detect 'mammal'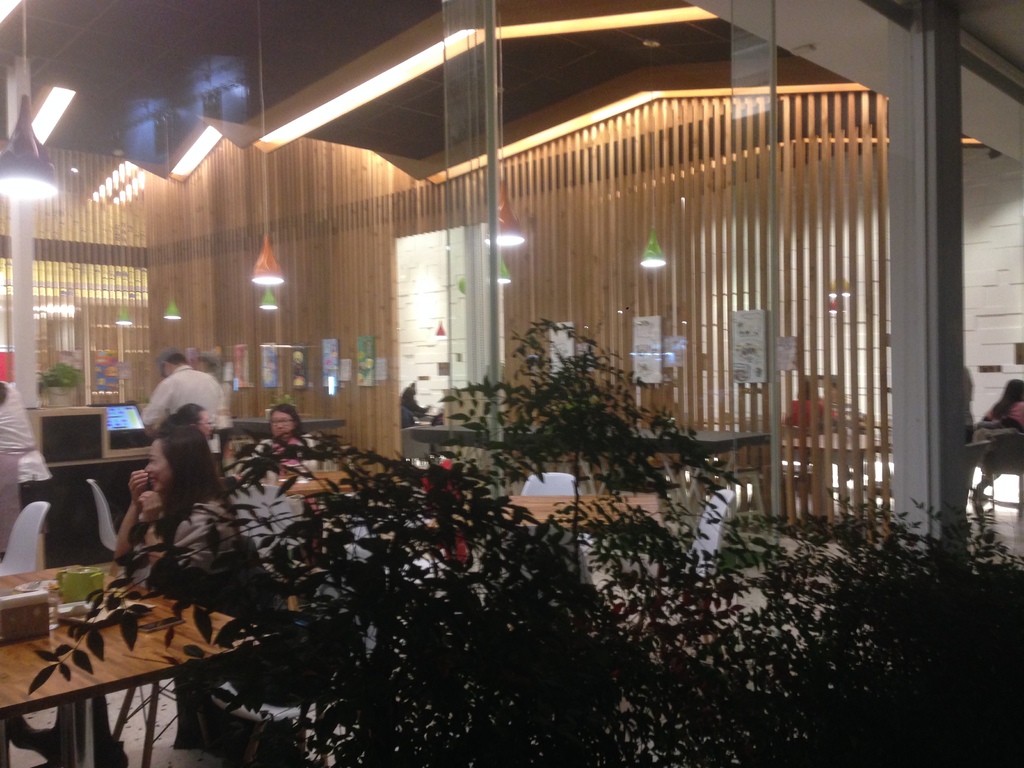
x1=783 y1=379 x2=851 y2=428
